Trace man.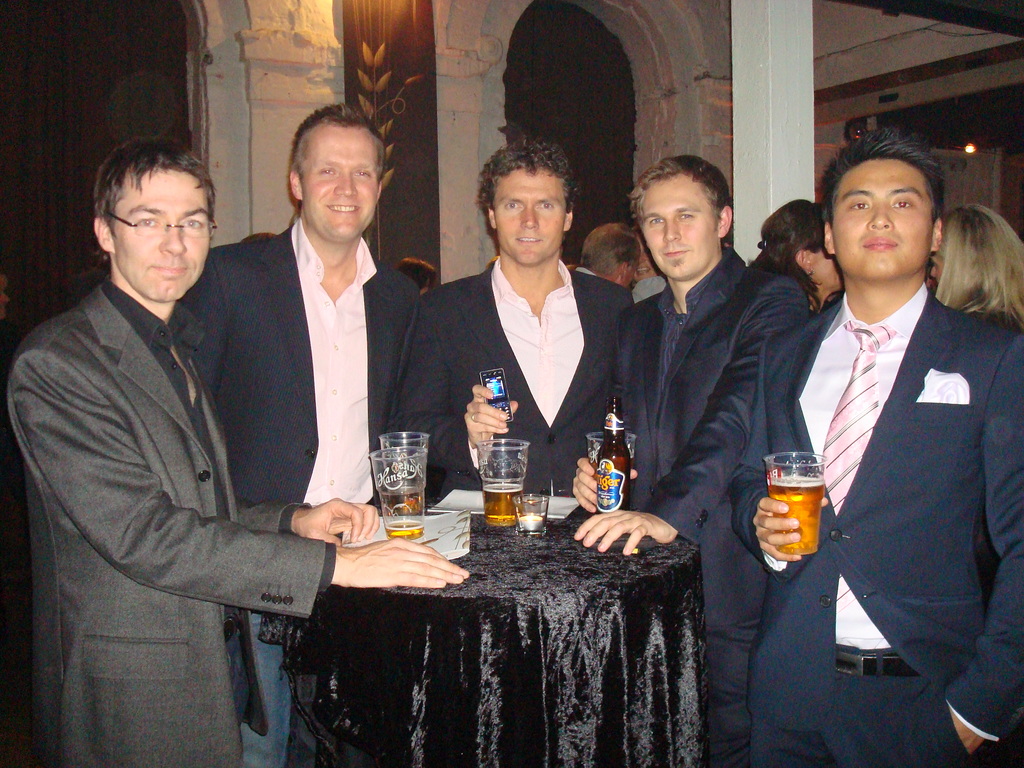
Traced to select_region(728, 118, 1023, 767).
